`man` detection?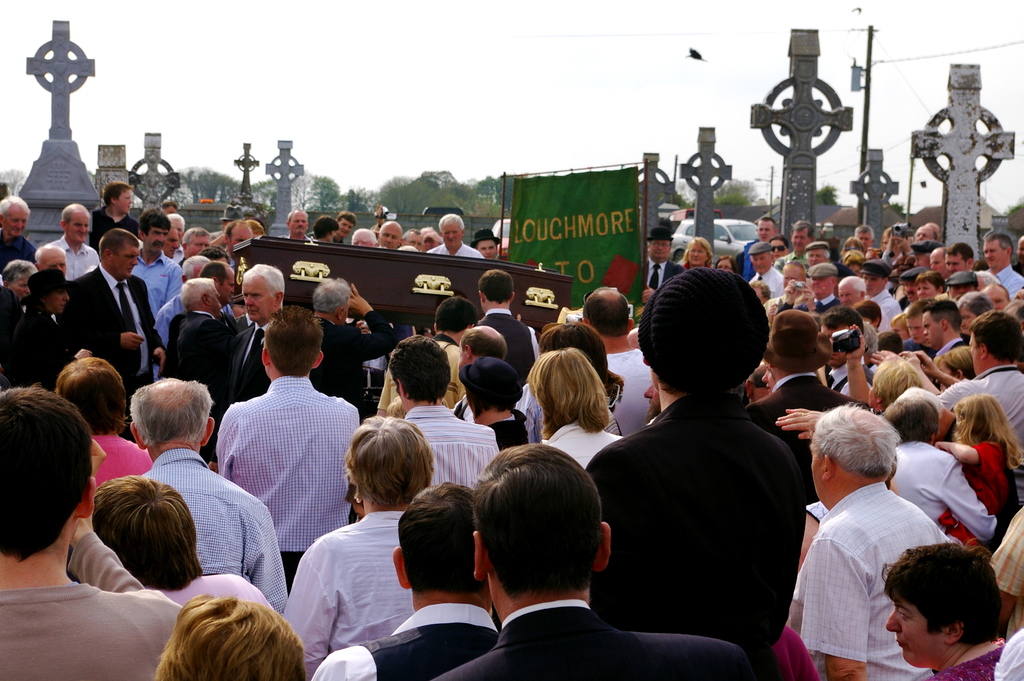
Rect(744, 241, 787, 299)
